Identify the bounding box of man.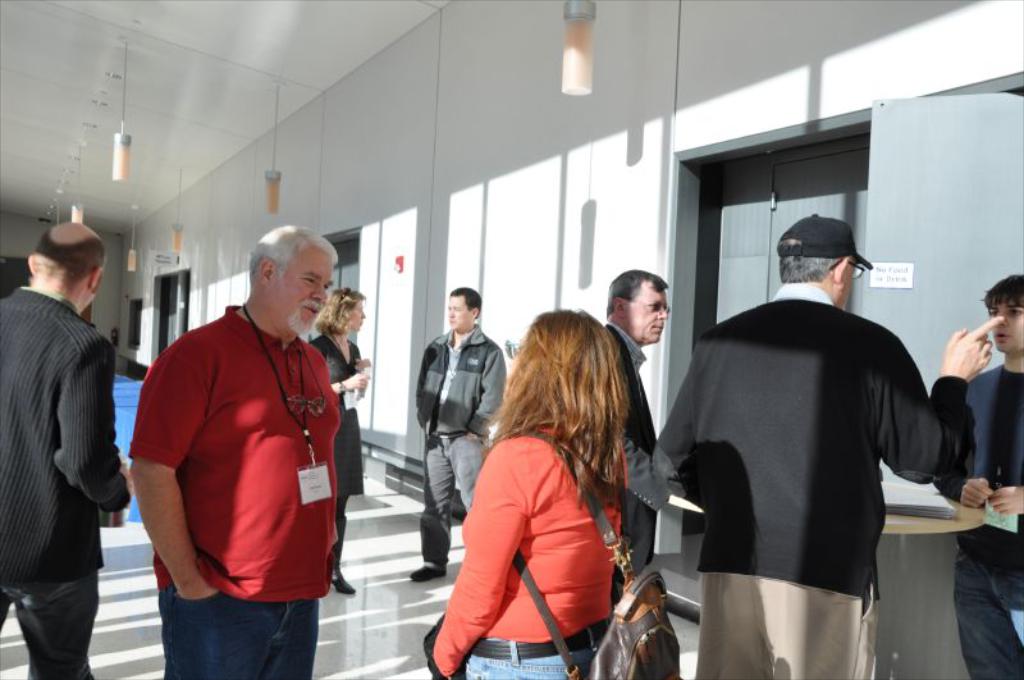
[607, 269, 666, 584].
